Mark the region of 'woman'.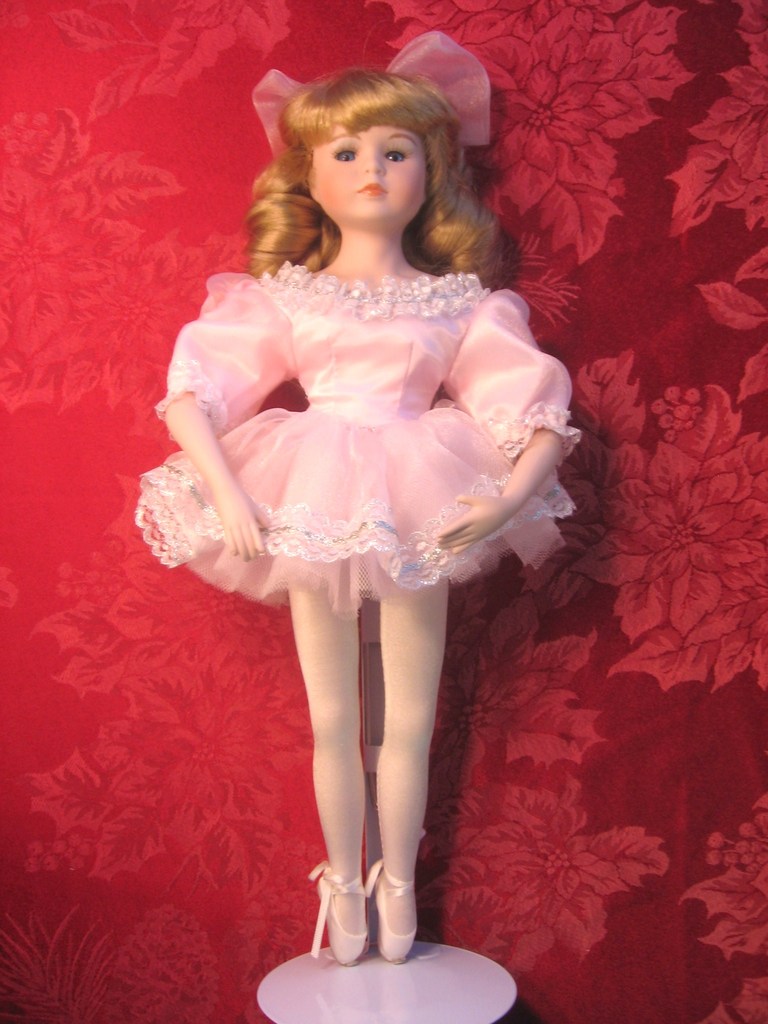
Region: locate(143, 80, 597, 942).
